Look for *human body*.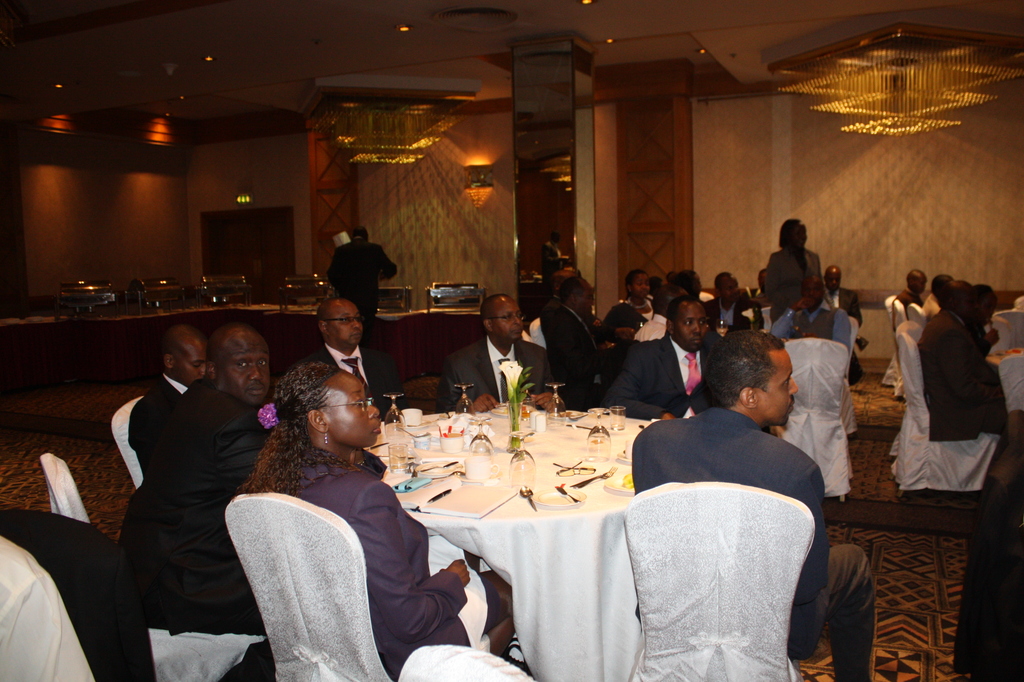
Found: pyautogui.locateOnScreen(890, 263, 923, 318).
